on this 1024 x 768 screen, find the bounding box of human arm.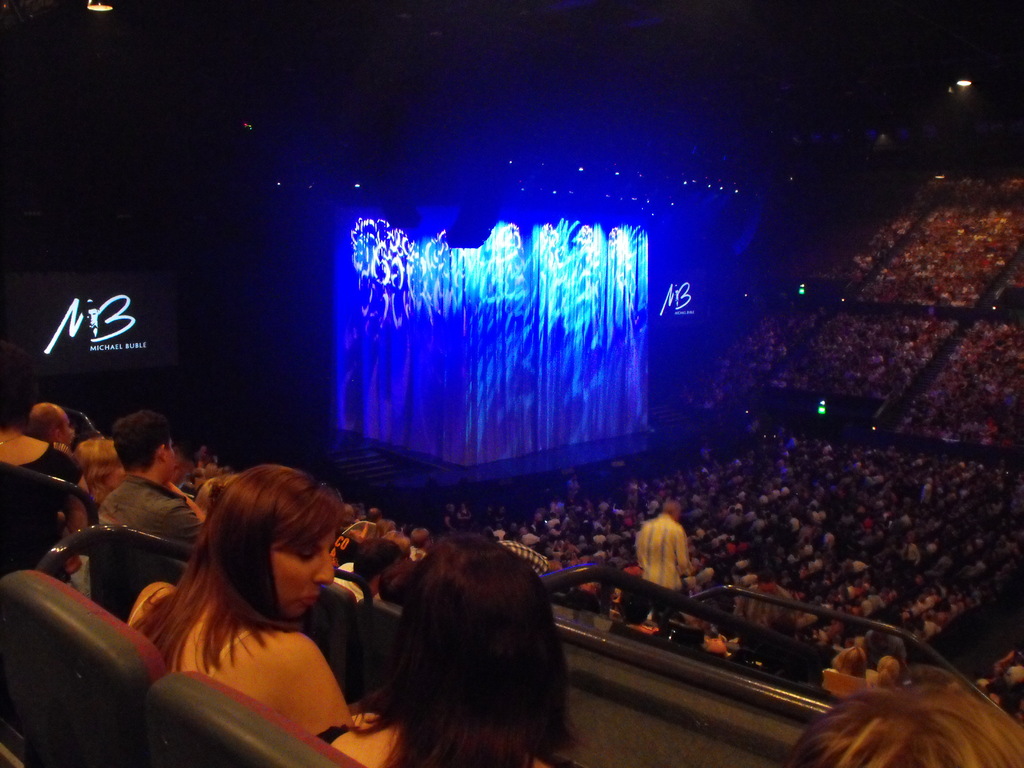
Bounding box: <region>496, 540, 547, 574</region>.
